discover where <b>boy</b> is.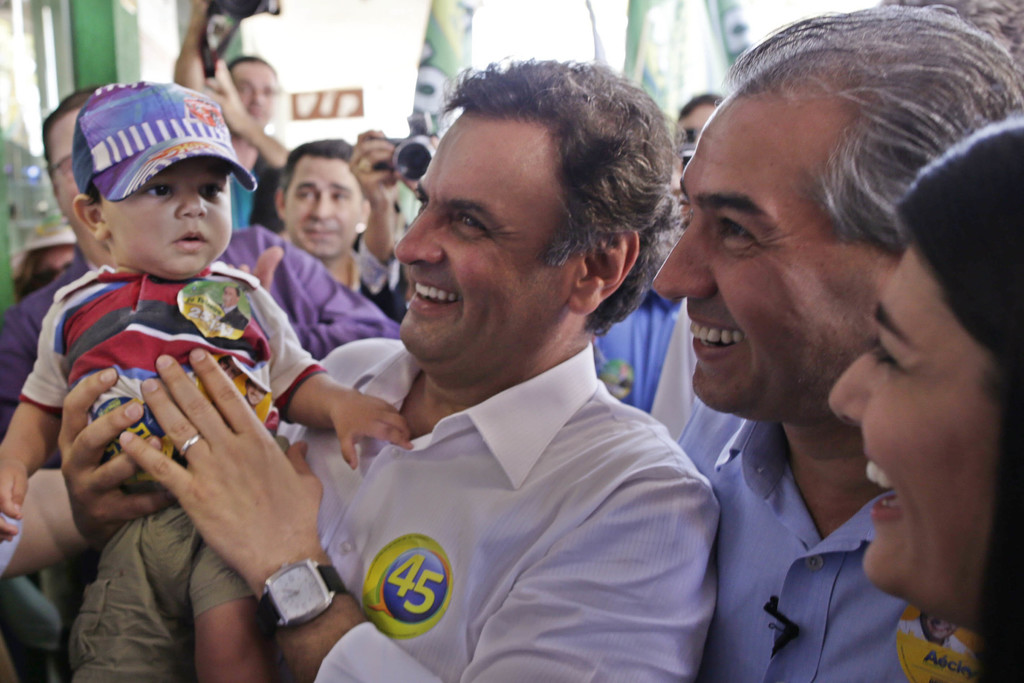
Discovered at BBox(13, 109, 339, 650).
